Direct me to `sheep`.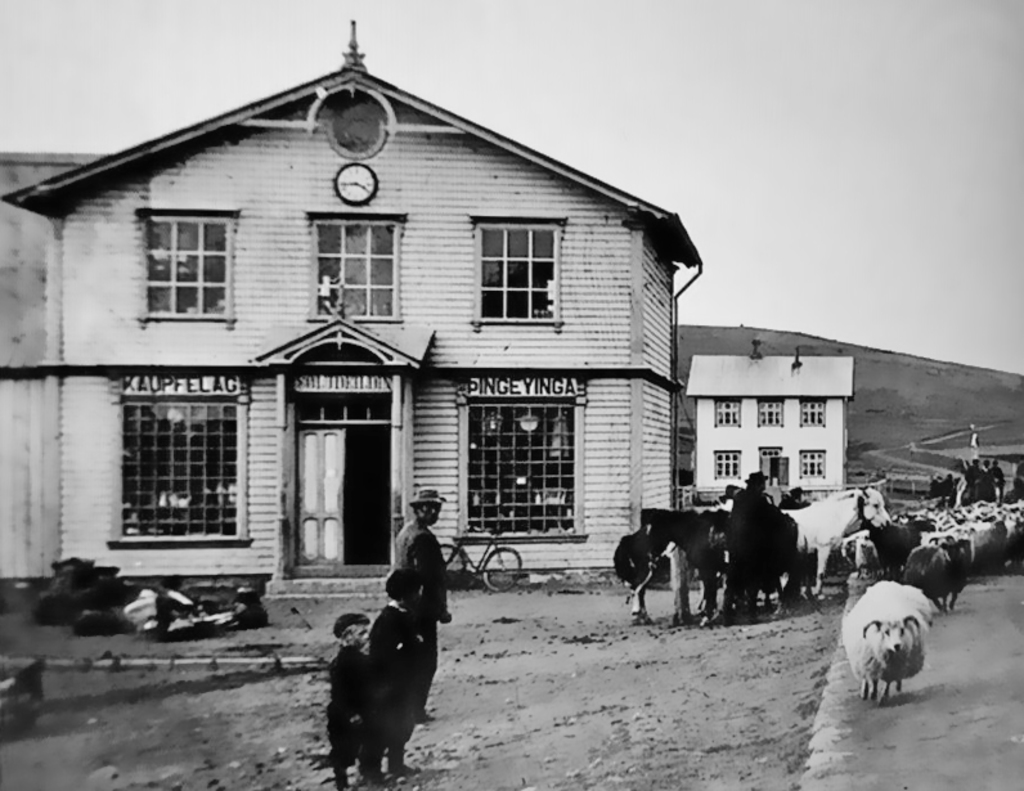
Direction: <region>840, 577, 931, 709</region>.
